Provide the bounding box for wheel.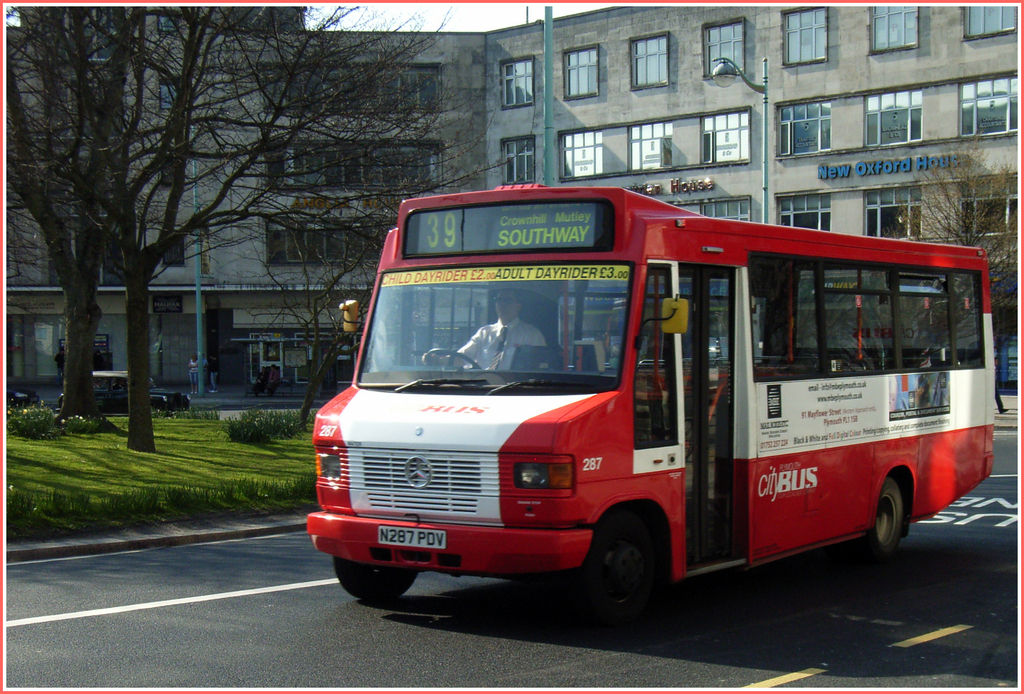
bbox=[597, 528, 668, 622].
